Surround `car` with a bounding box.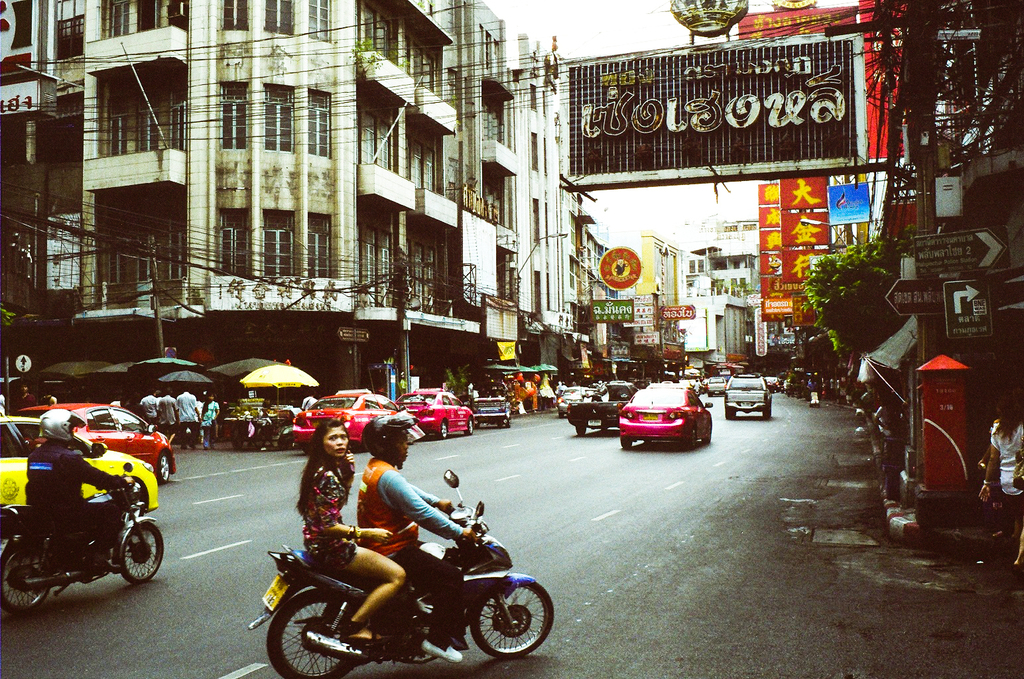
pyautogui.locateOnScreen(391, 389, 480, 436).
